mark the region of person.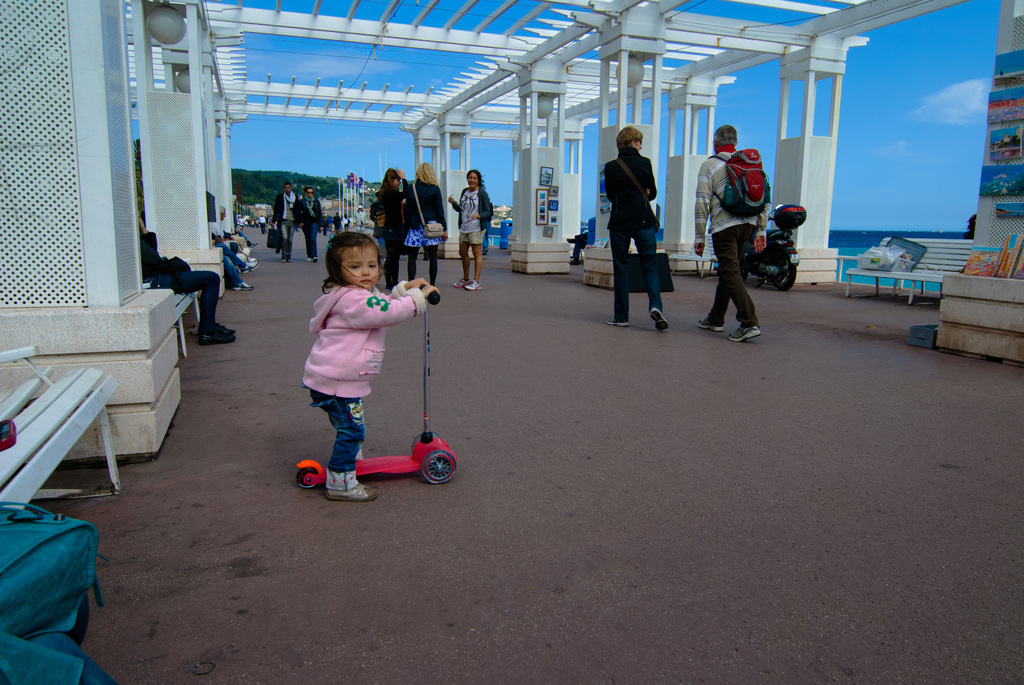
Region: Rect(271, 182, 298, 262).
